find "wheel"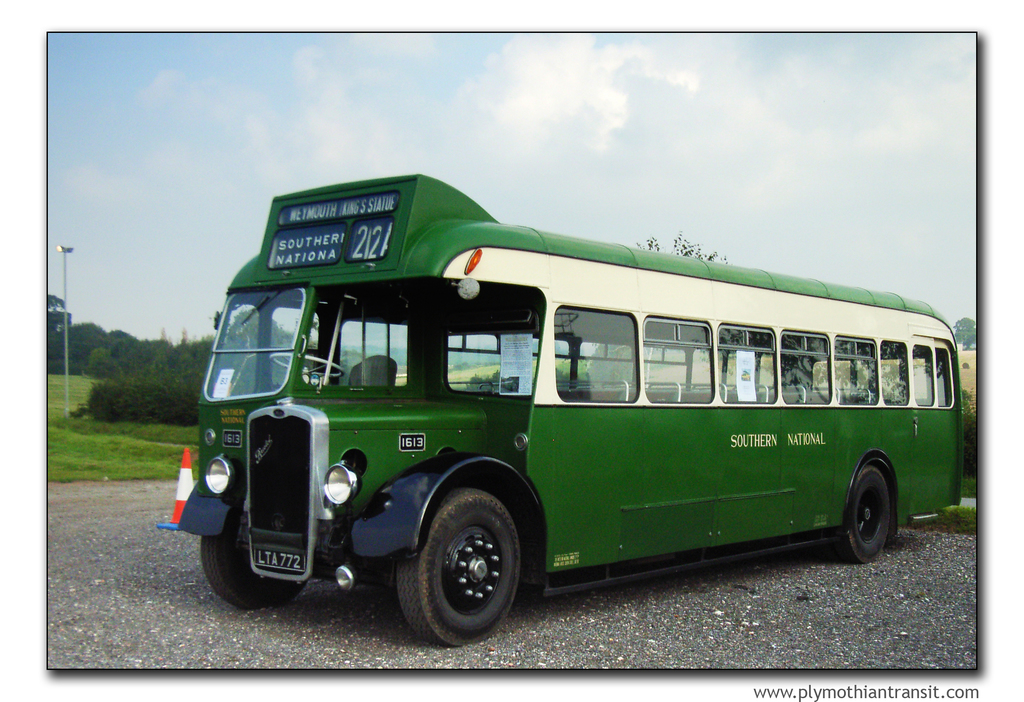
x1=394, y1=495, x2=532, y2=636
